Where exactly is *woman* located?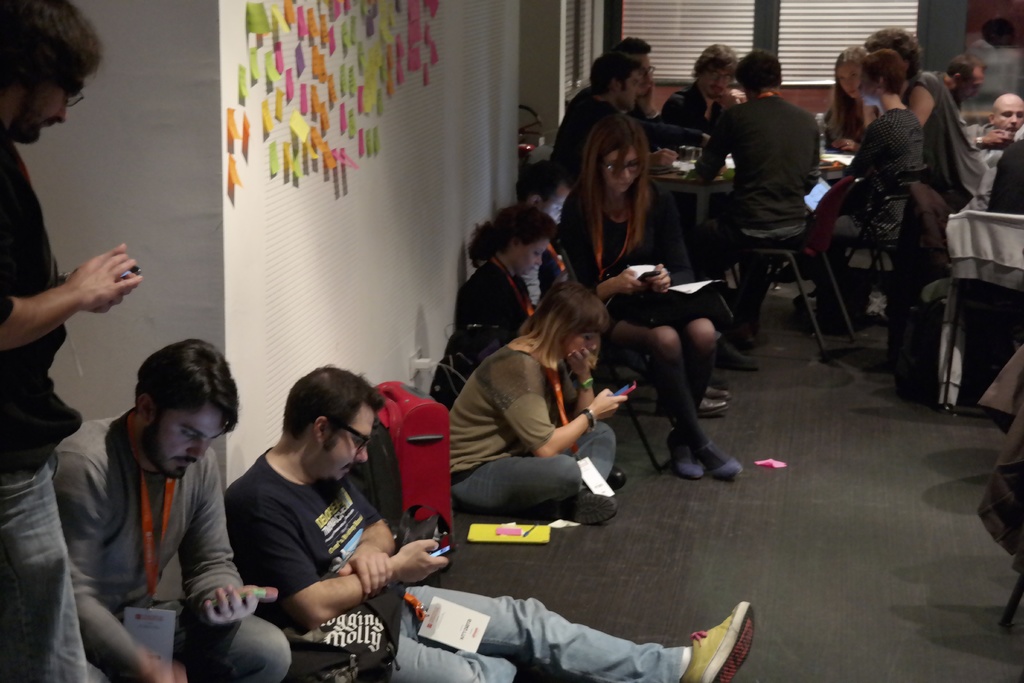
Its bounding box is left=446, top=278, right=628, bottom=526.
